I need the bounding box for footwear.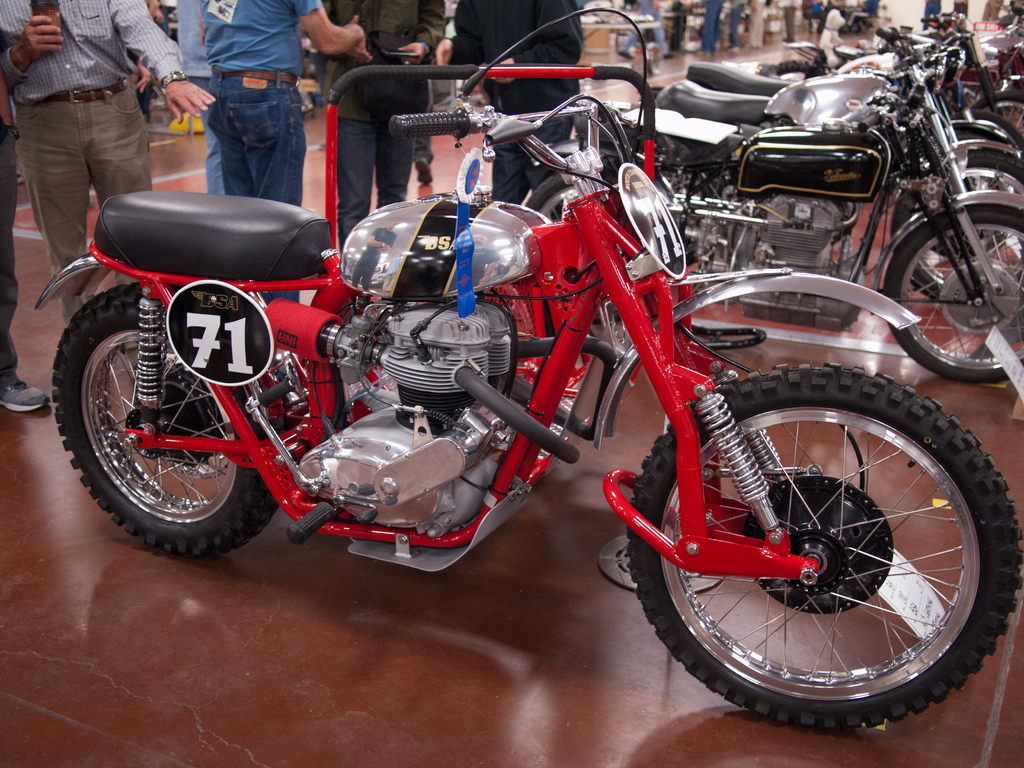
Here it is: (745, 43, 762, 52).
